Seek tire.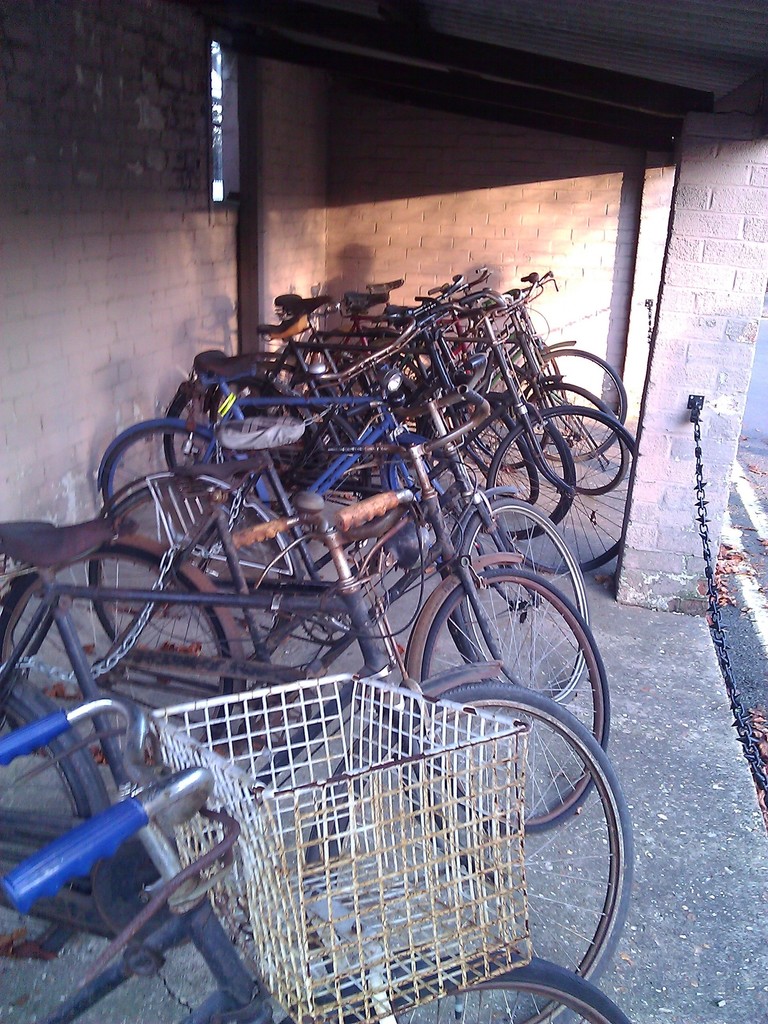
[163, 379, 309, 512].
